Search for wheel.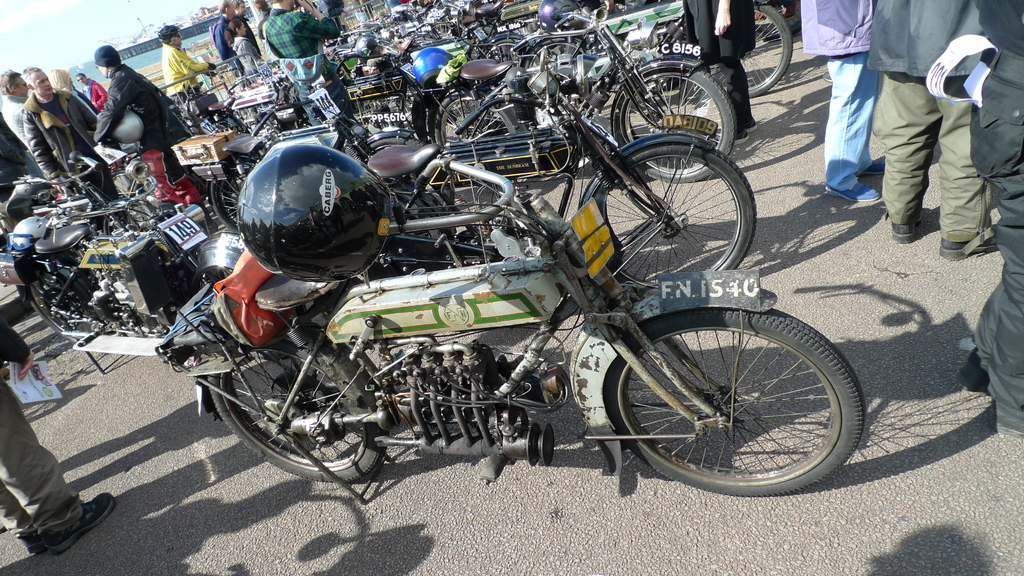
Found at box(618, 70, 735, 184).
